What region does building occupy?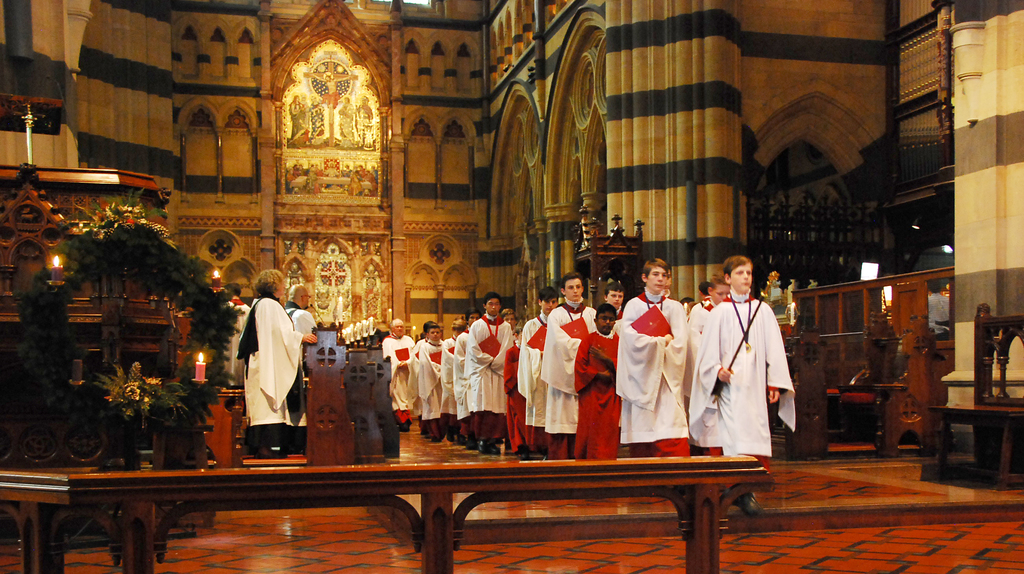
0/0/1023/573.
